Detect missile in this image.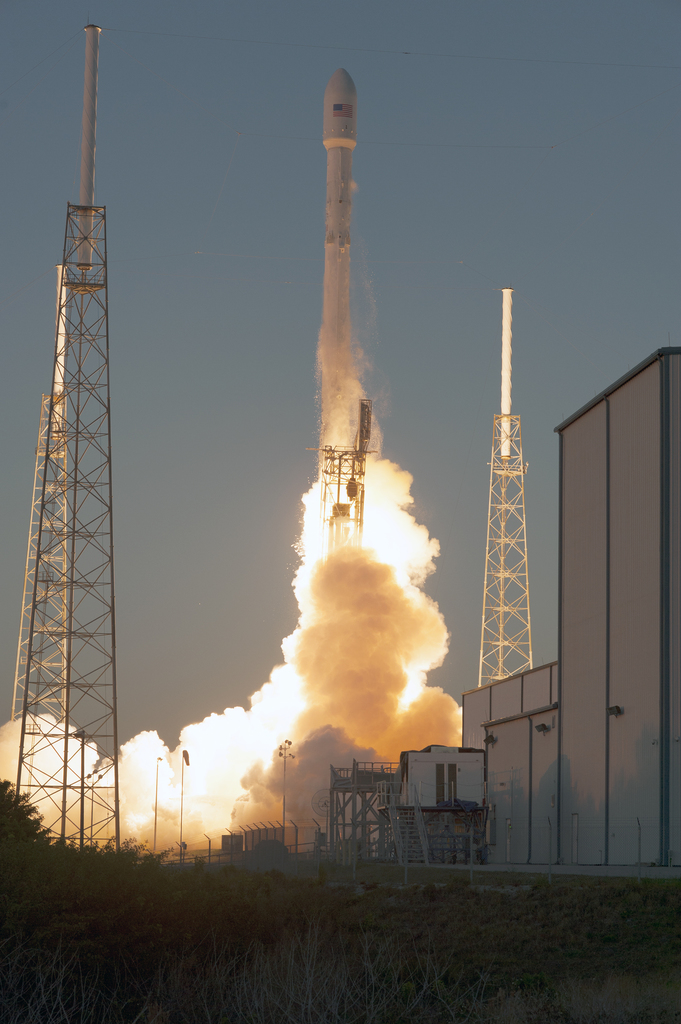
Detection: left=312, top=65, right=361, bottom=354.
